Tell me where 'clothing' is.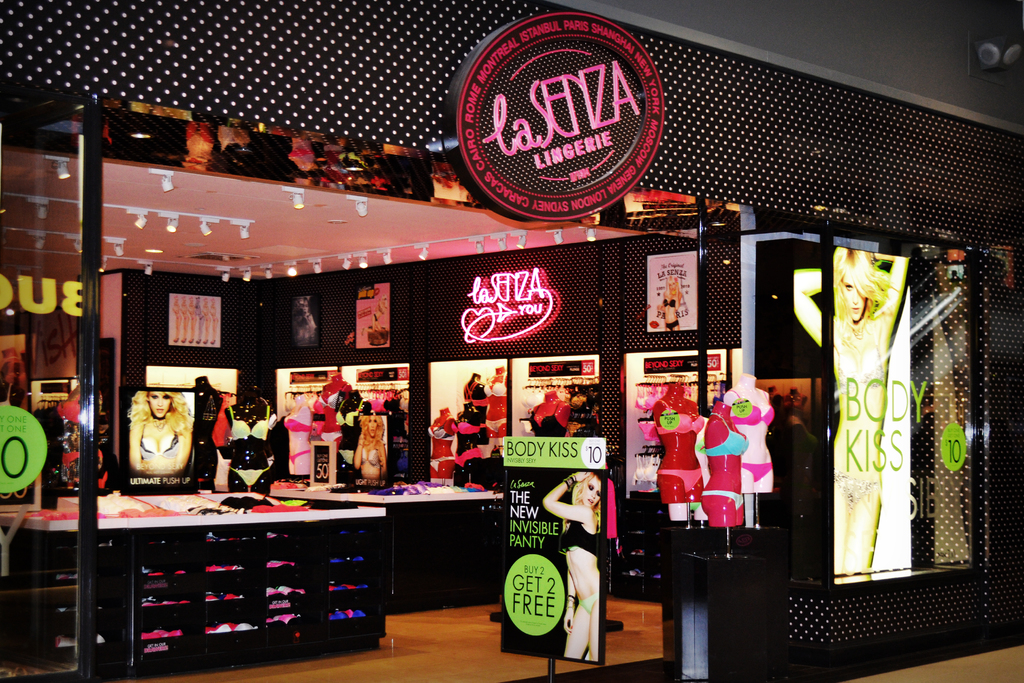
'clothing' is at <bbox>284, 447, 312, 469</bbox>.
